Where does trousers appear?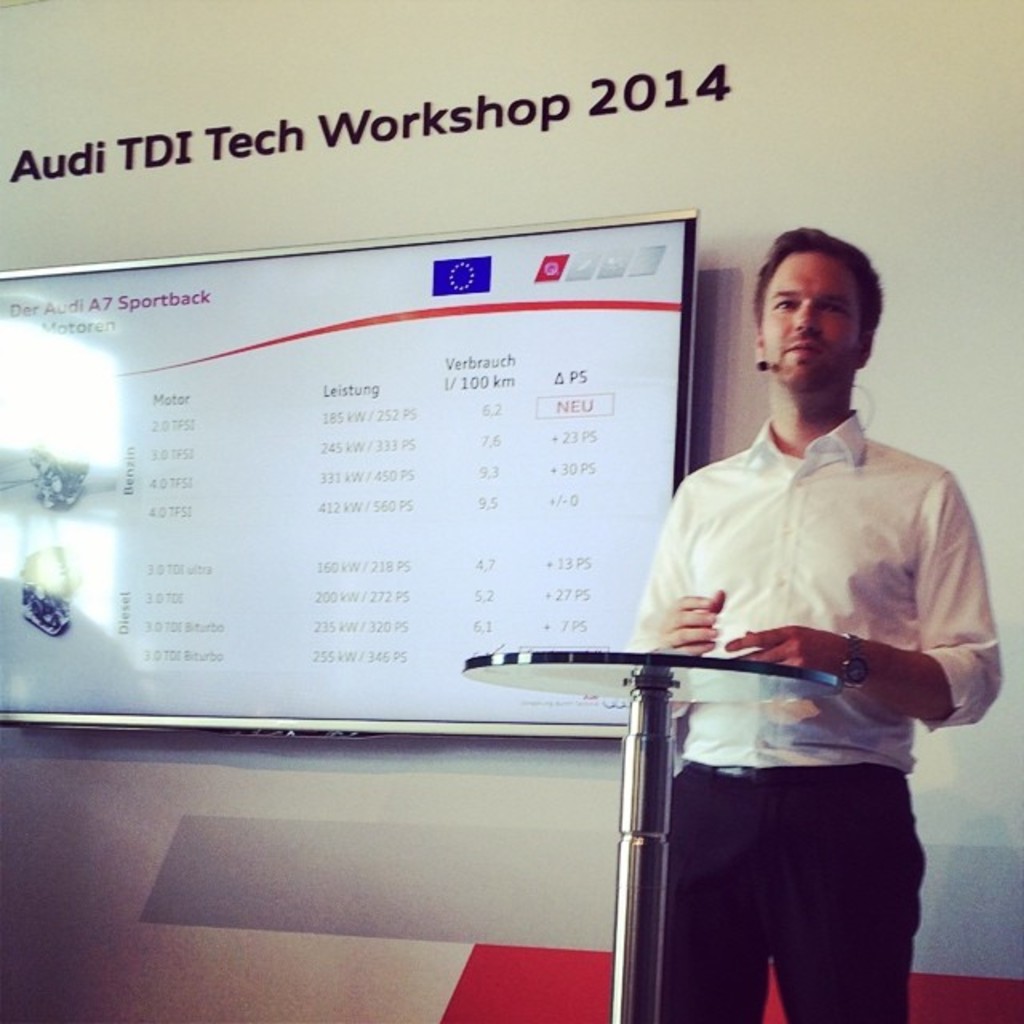
Appears at x1=656, y1=750, x2=938, y2=1002.
